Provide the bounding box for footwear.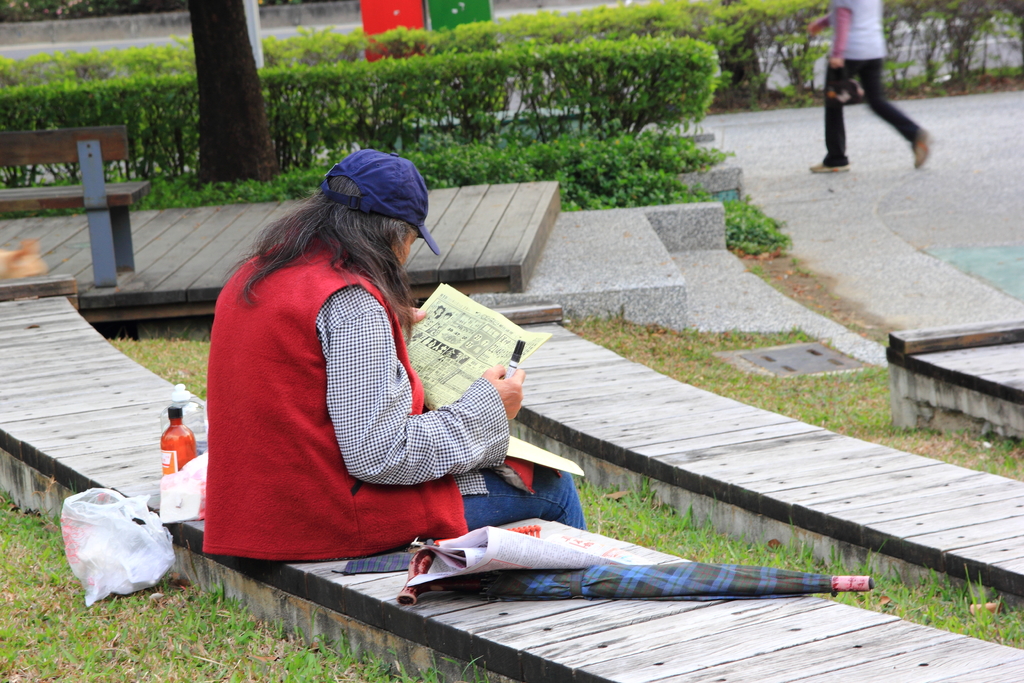
(left=813, top=158, right=850, bottom=170).
